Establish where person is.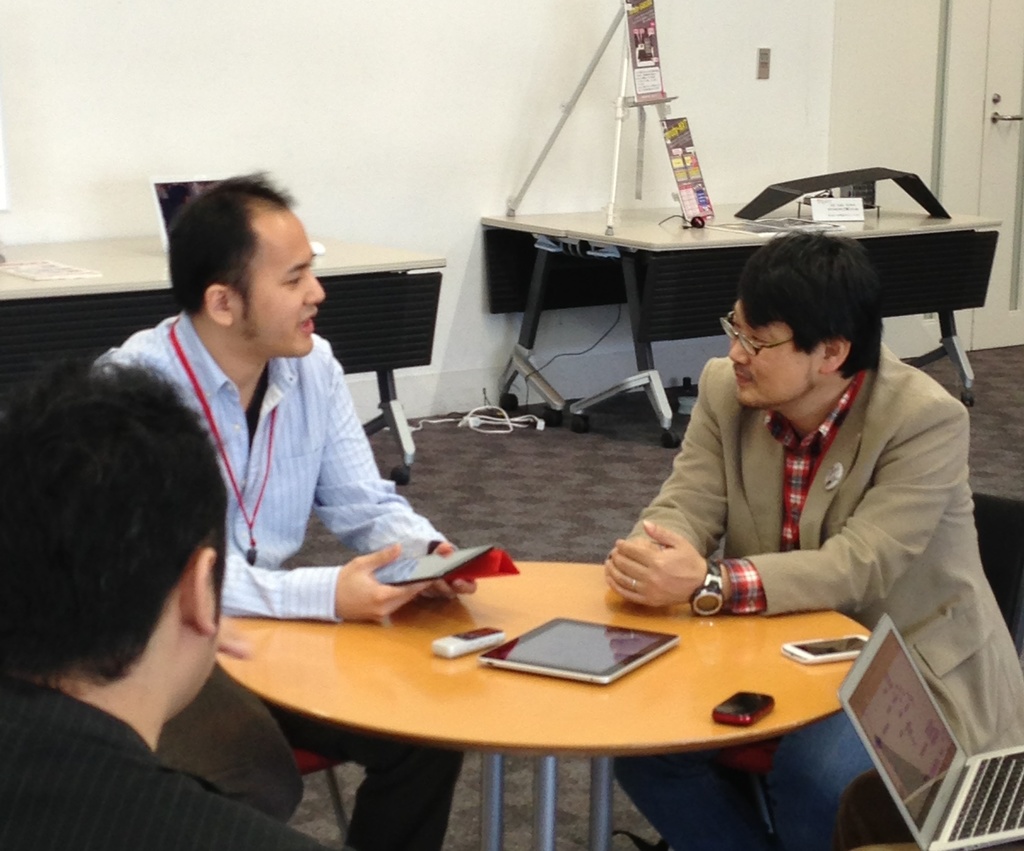
Established at Rect(88, 168, 478, 850).
